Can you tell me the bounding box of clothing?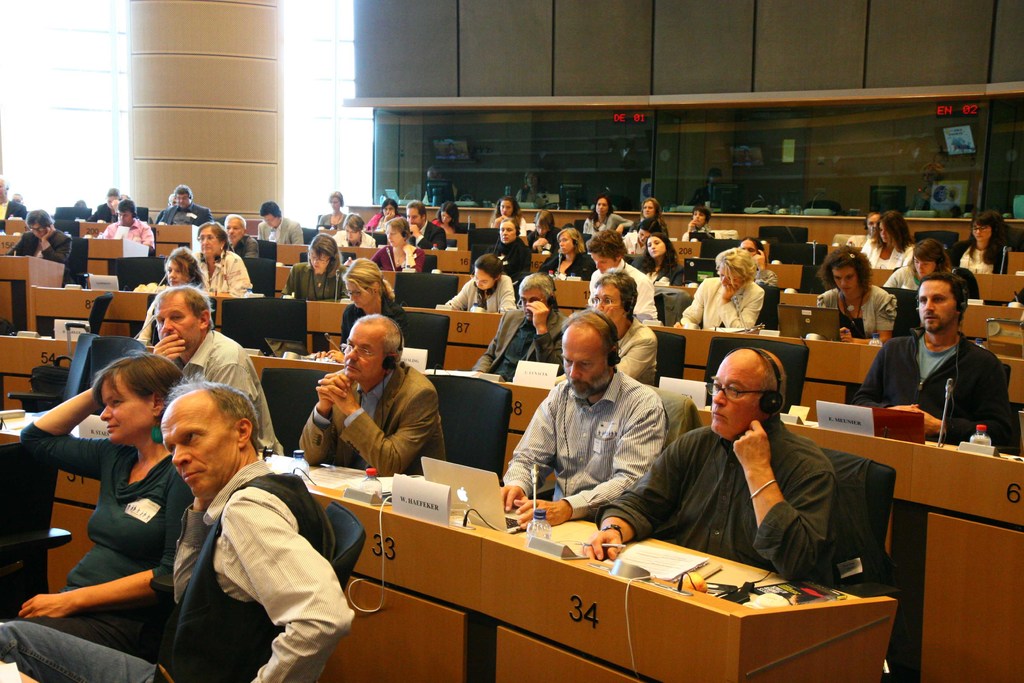
317/213/341/233.
